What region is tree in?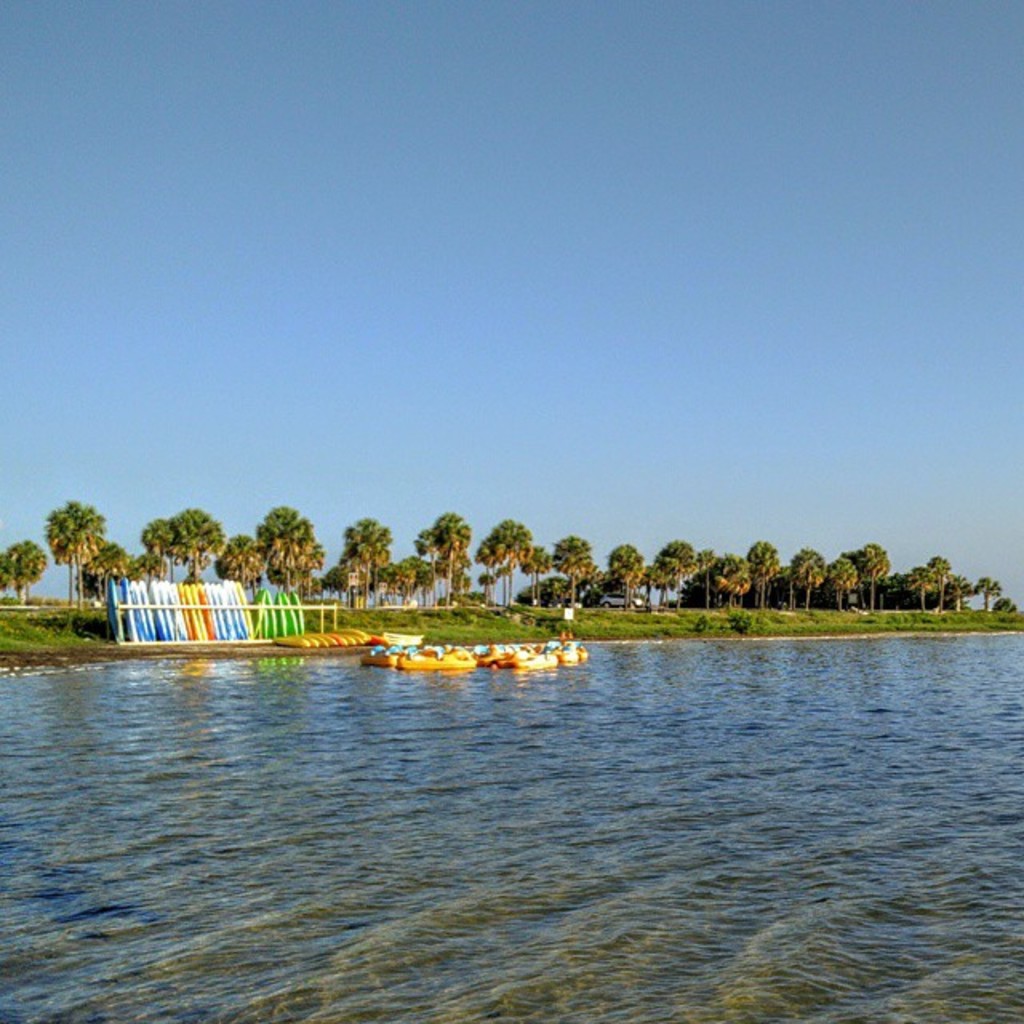
crop(21, 504, 149, 619).
